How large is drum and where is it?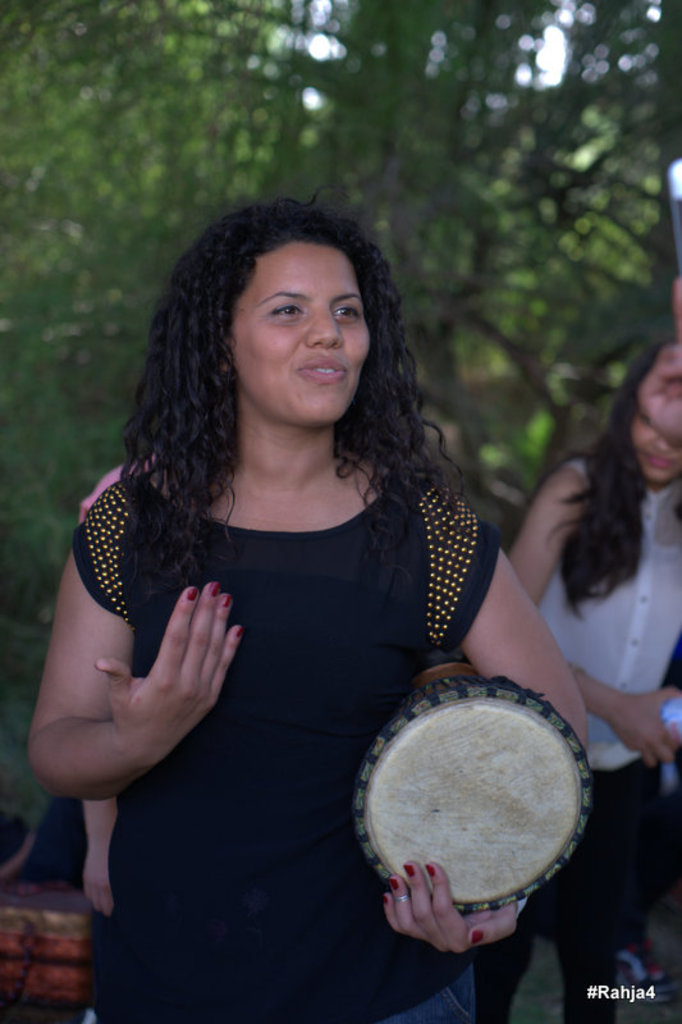
Bounding box: Rect(311, 608, 650, 923).
